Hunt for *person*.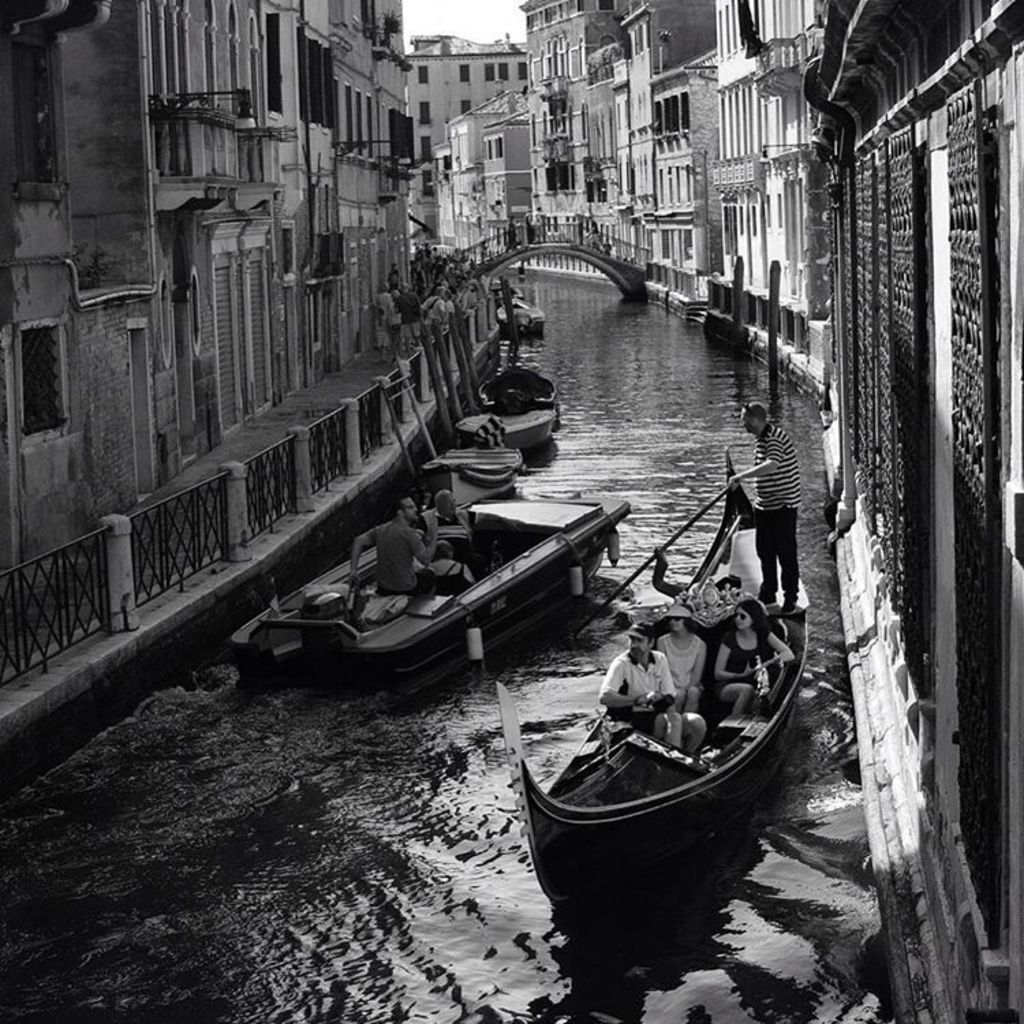
Hunted down at <region>728, 404, 800, 614</region>.
